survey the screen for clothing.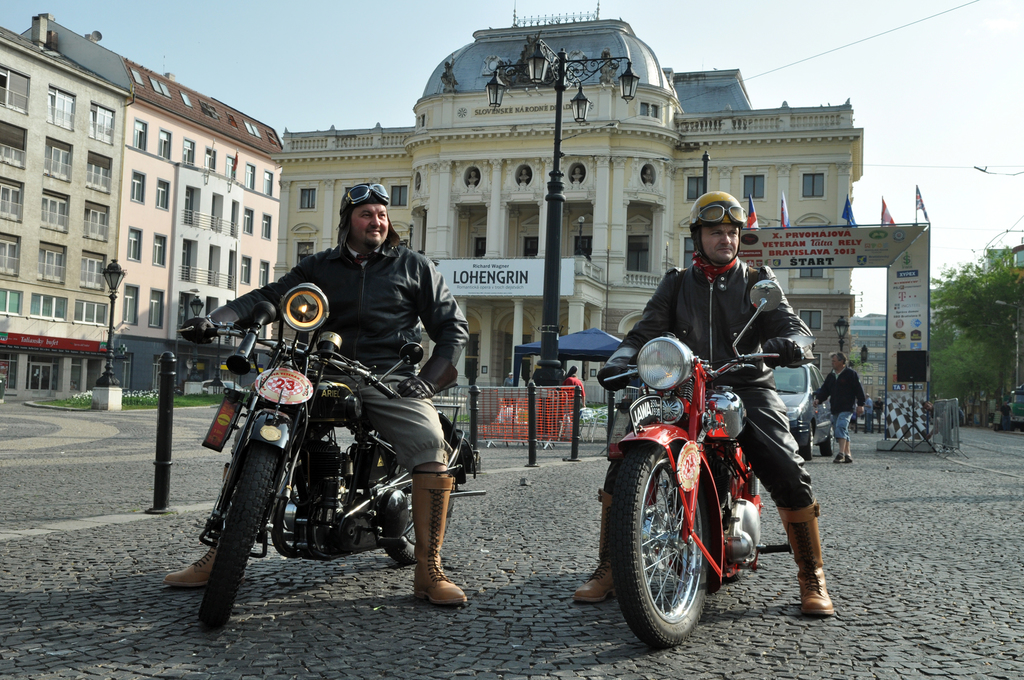
Survey found: {"left": 503, "top": 376, "right": 514, "bottom": 405}.
